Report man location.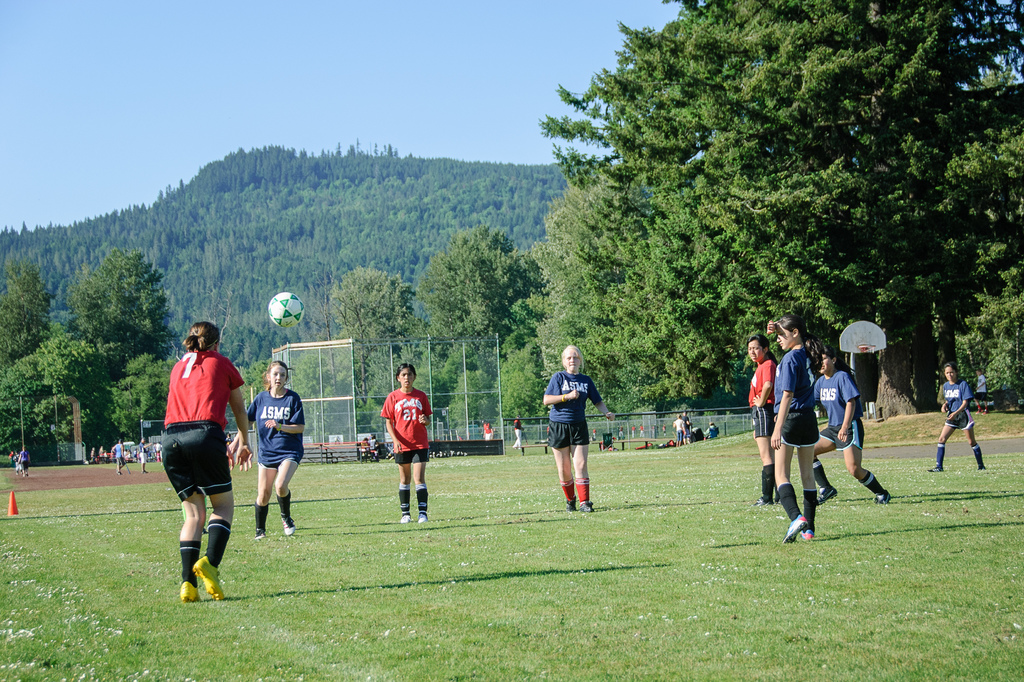
Report: (x1=146, y1=443, x2=161, y2=460).
